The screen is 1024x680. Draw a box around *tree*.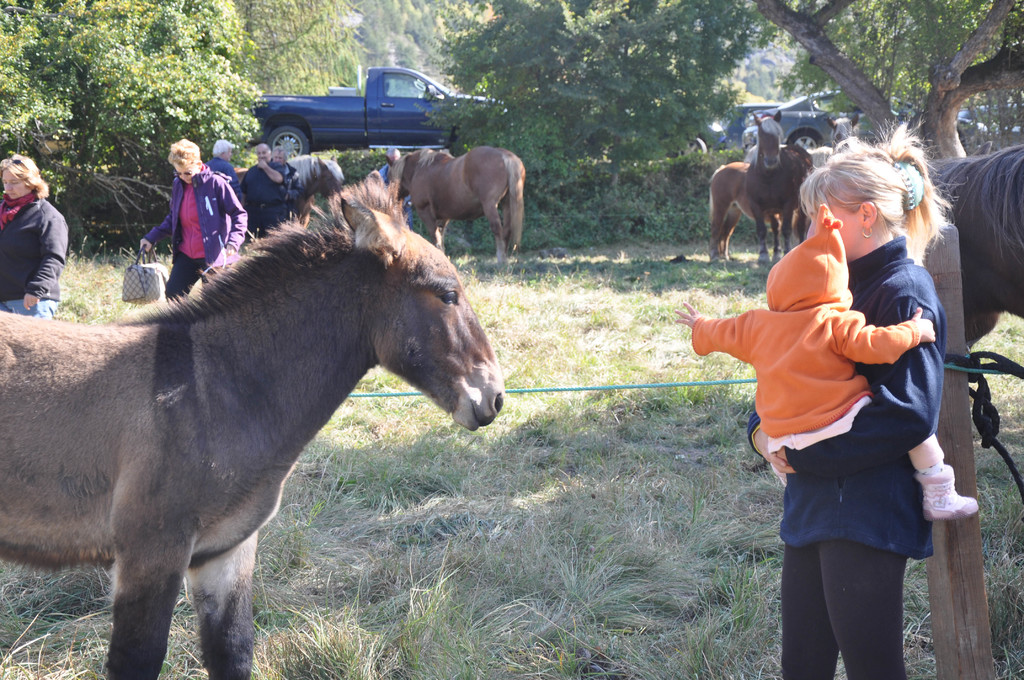
404, 0, 1023, 296.
